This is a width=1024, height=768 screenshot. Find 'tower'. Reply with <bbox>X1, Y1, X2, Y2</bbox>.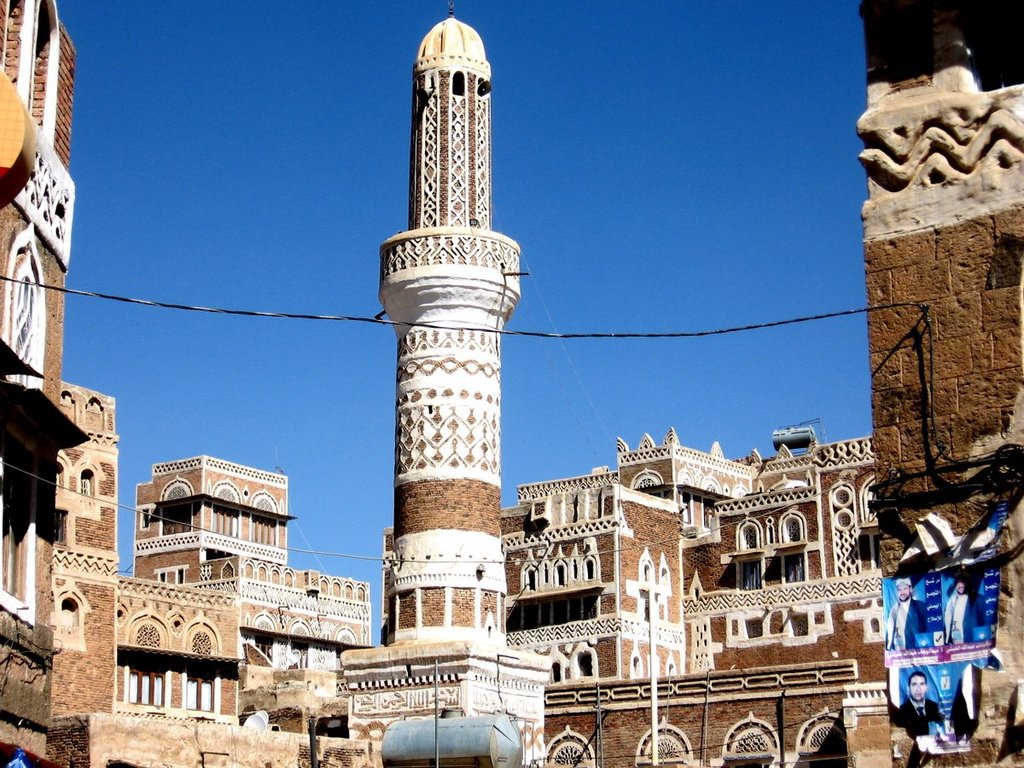
<bbox>137, 453, 284, 587</bbox>.
